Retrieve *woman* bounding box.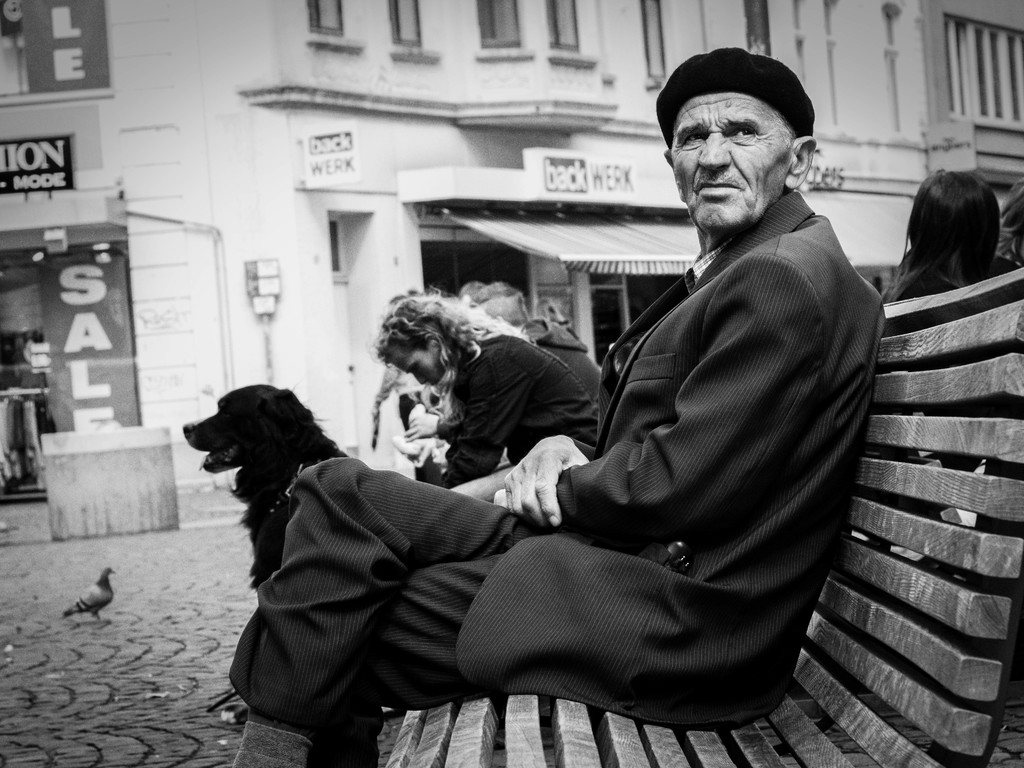
Bounding box: x1=887 y1=167 x2=1022 y2=333.
